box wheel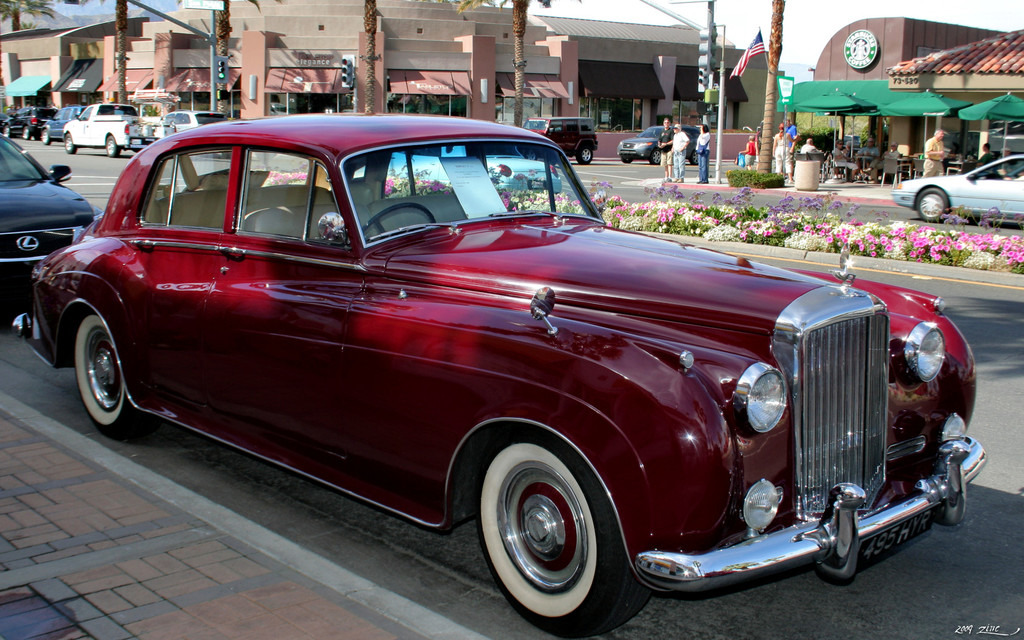
66/136/76/152
